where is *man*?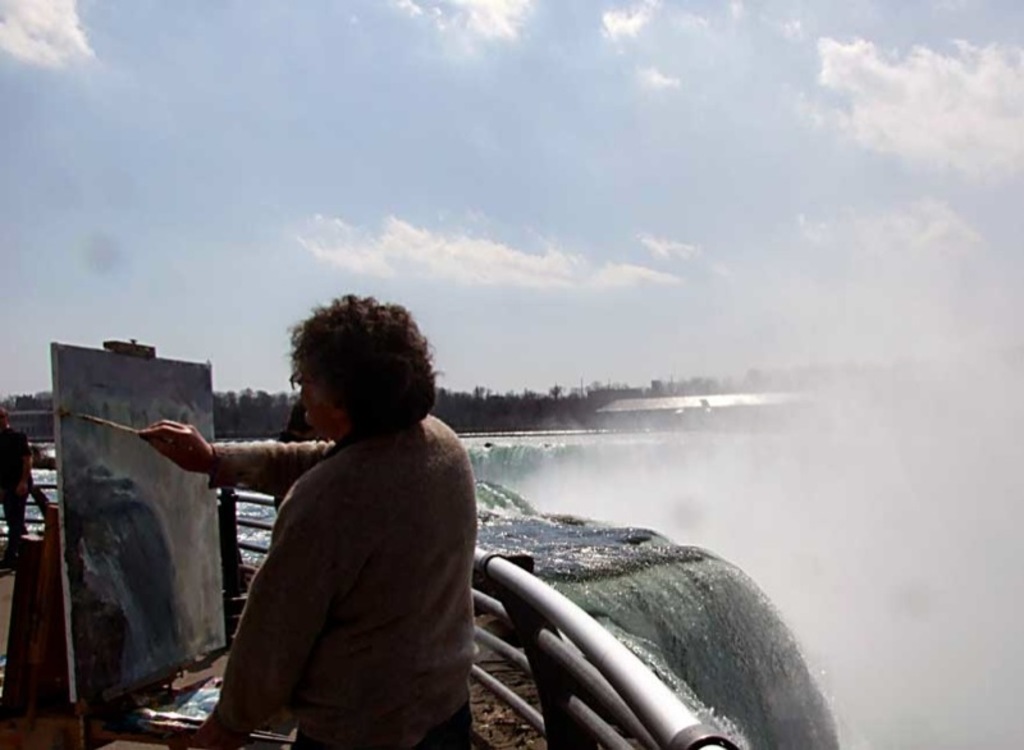
[left=137, top=289, right=476, bottom=749].
